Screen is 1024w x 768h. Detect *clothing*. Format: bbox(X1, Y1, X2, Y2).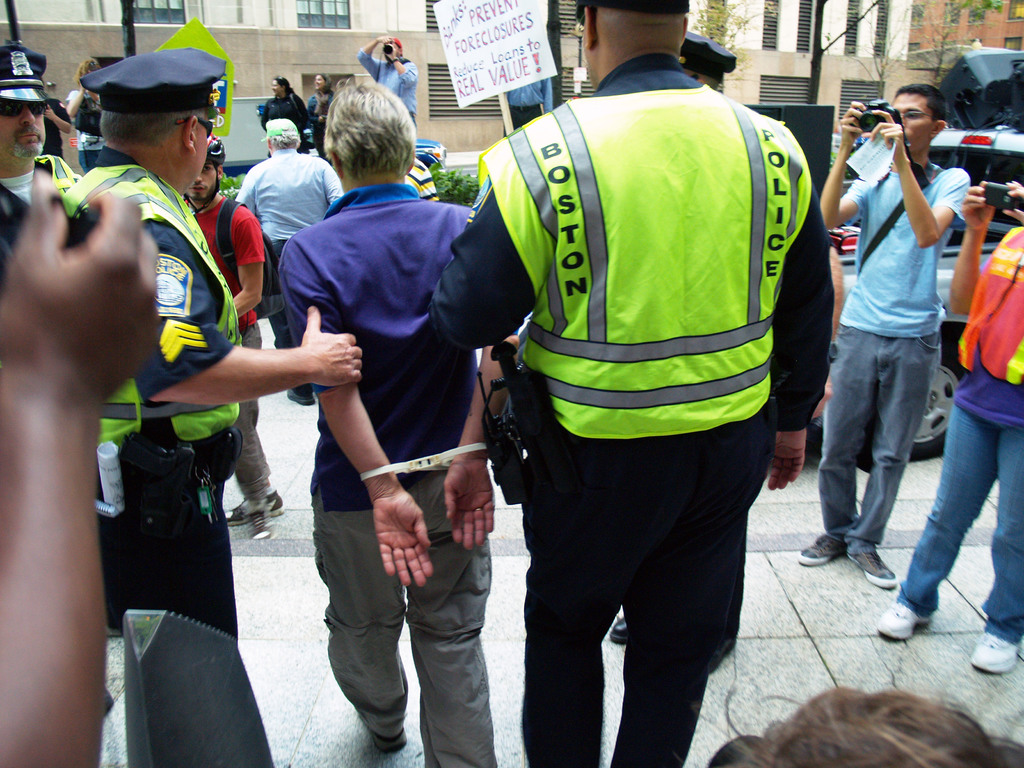
bbox(194, 189, 266, 353).
